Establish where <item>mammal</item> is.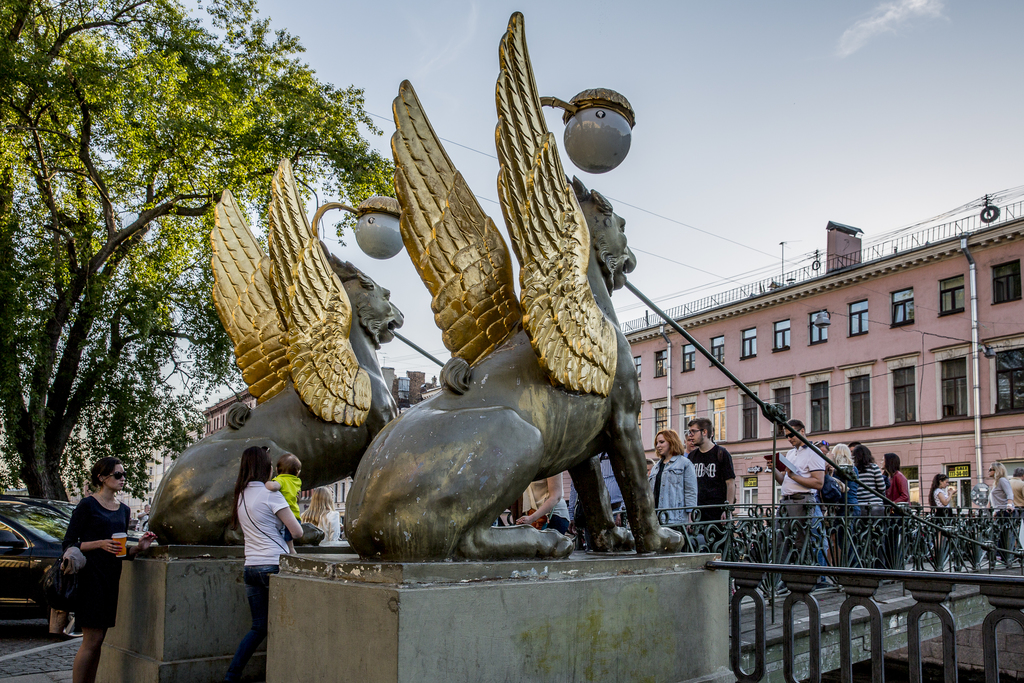
Established at (x1=323, y1=103, x2=687, y2=581).
